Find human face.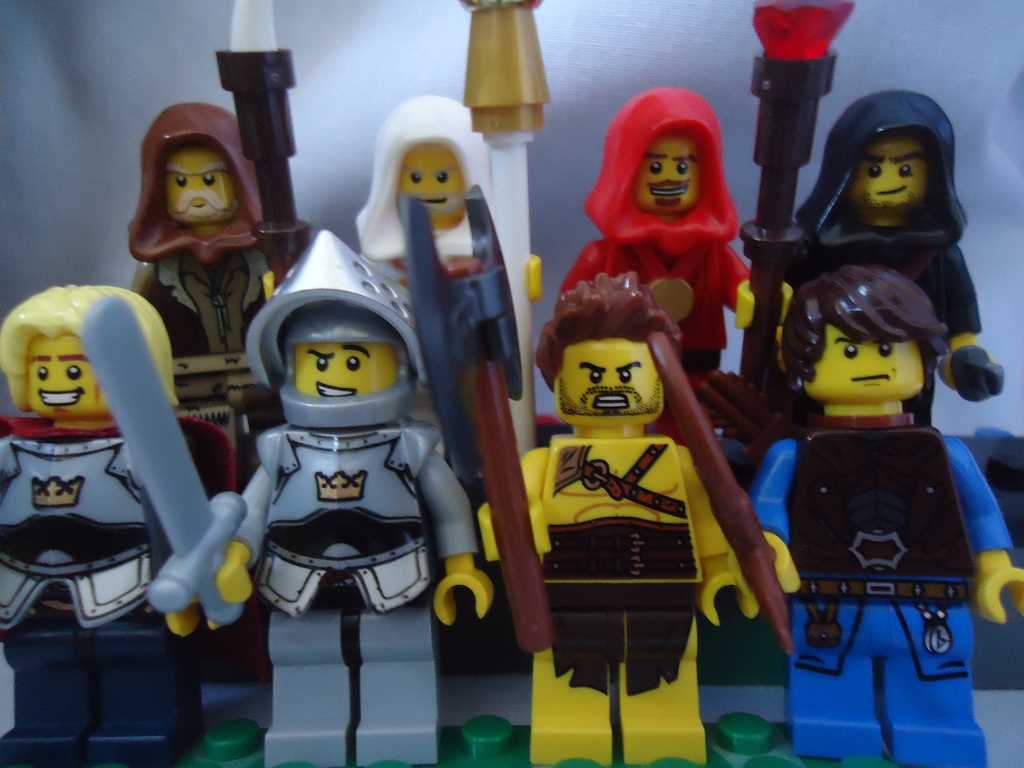
select_region(392, 140, 469, 228).
